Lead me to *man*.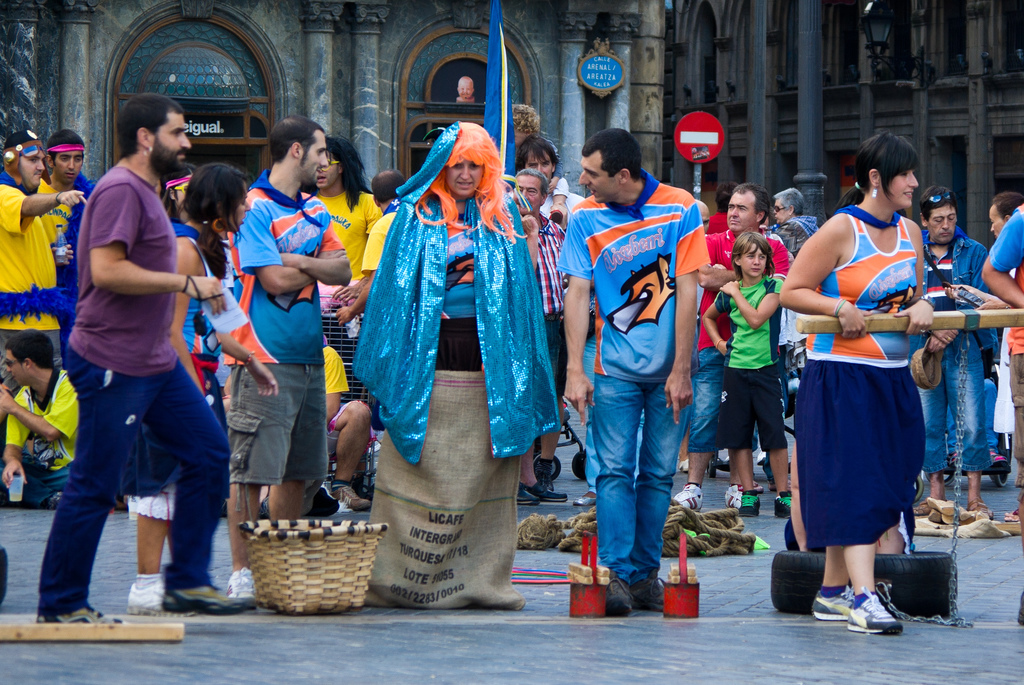
Lead to <box>694,199,711,232</box>.
